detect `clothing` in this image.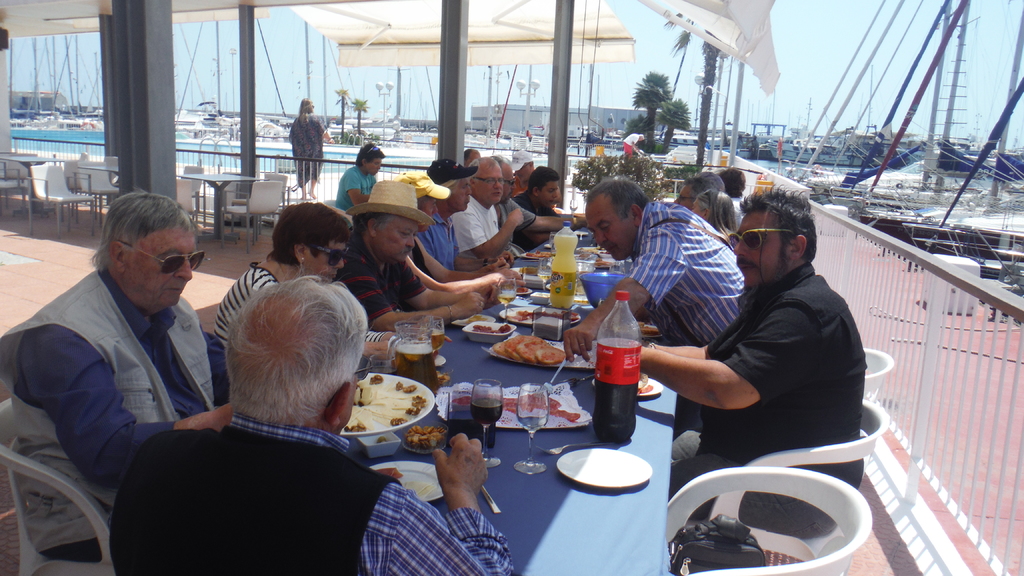
Detection: x1=342 y1=228 x2=426 y2=319.
